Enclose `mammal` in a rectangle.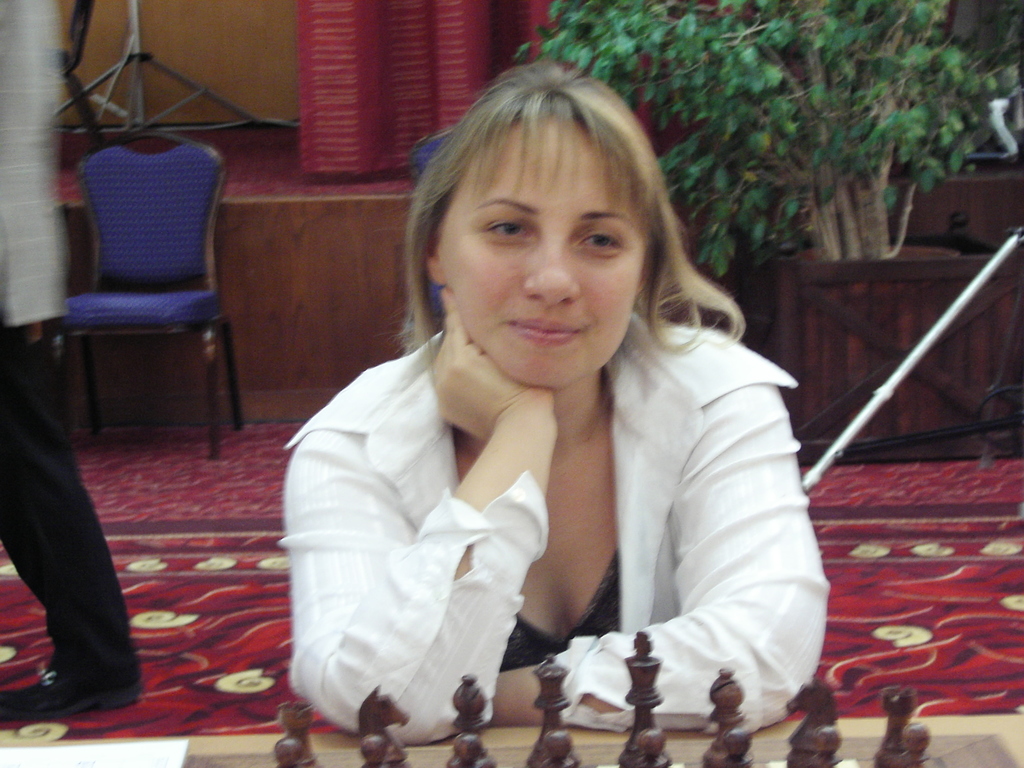
[0,0,152,730].
